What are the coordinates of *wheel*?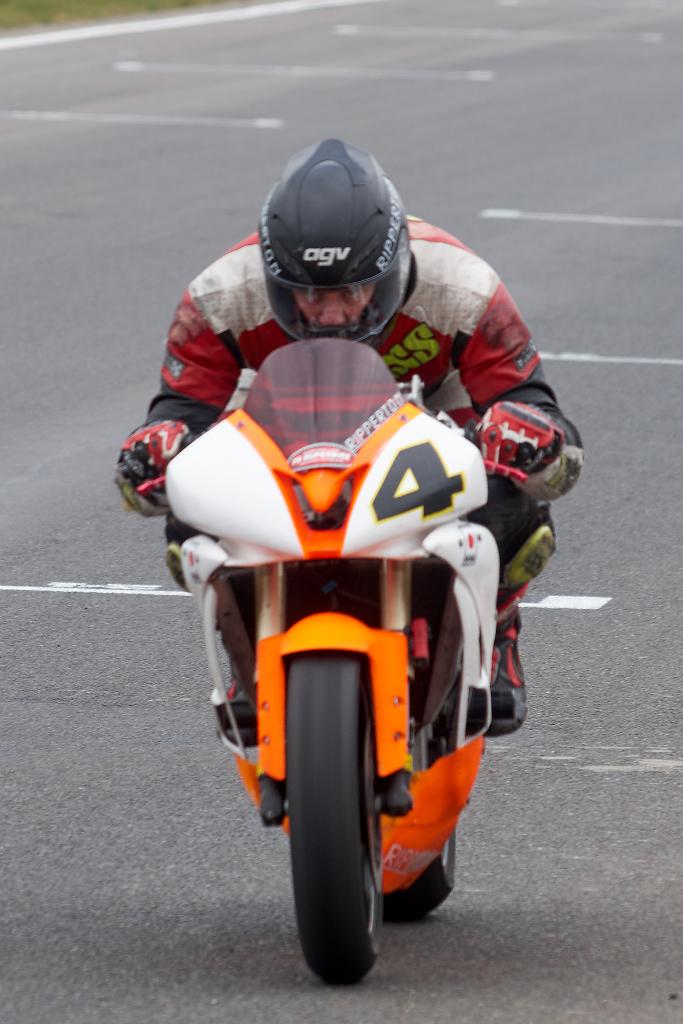
386, 828, 451, 917.
